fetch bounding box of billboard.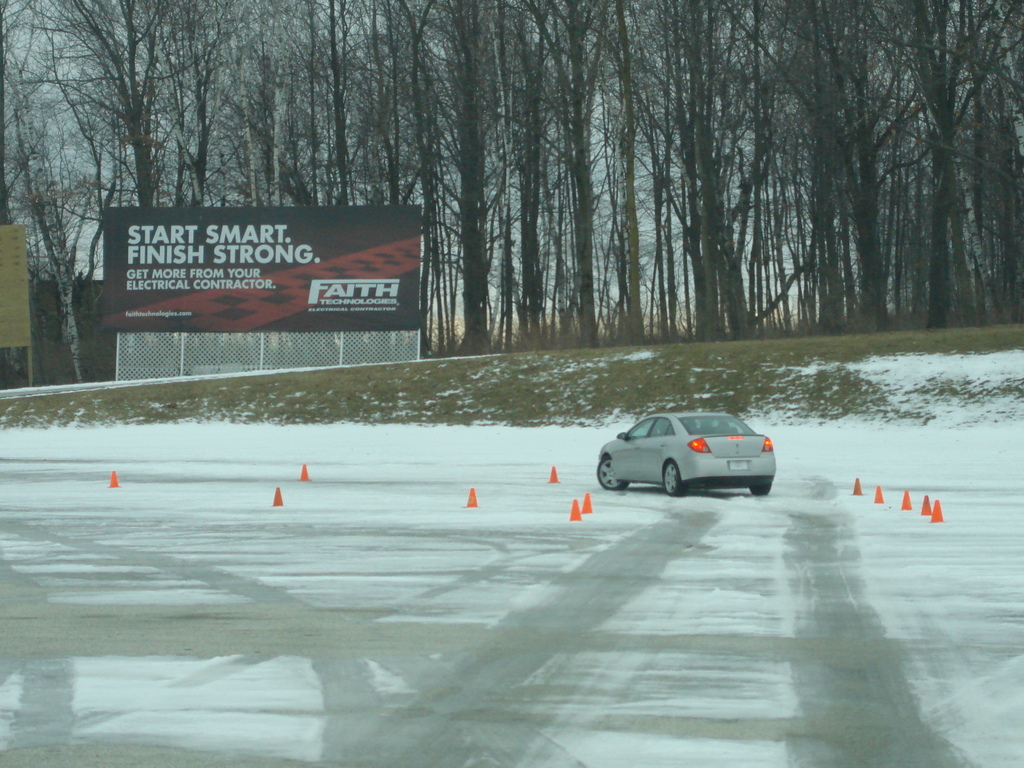
Bbox: (left=0, top=220, right=38, bottom=349).
